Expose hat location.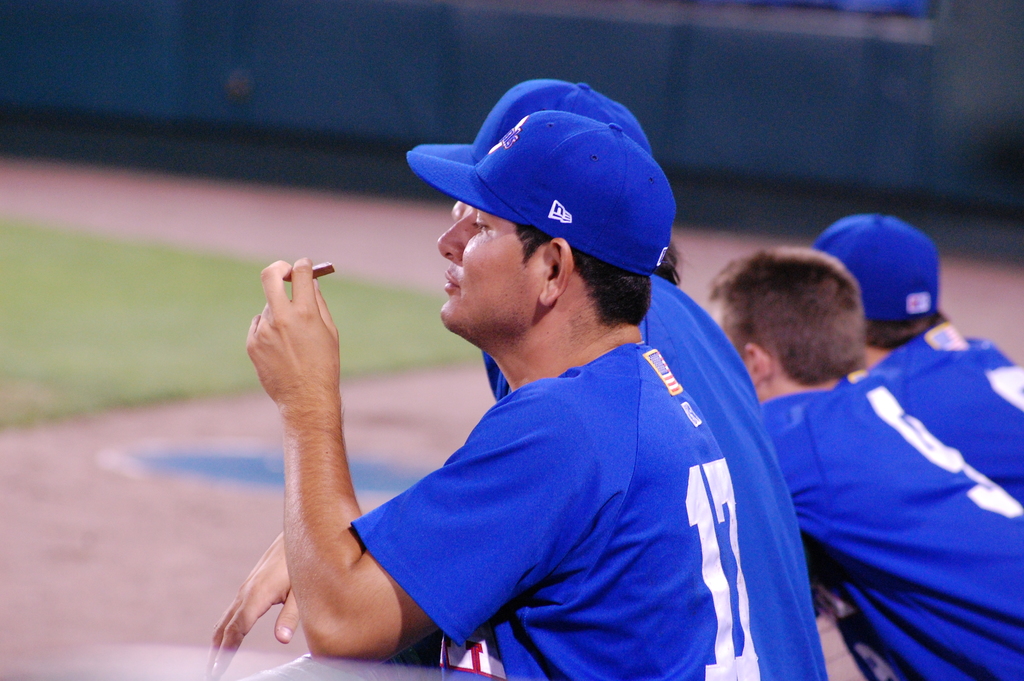
Exposed at bbox=[813, 213, 939, 319].
